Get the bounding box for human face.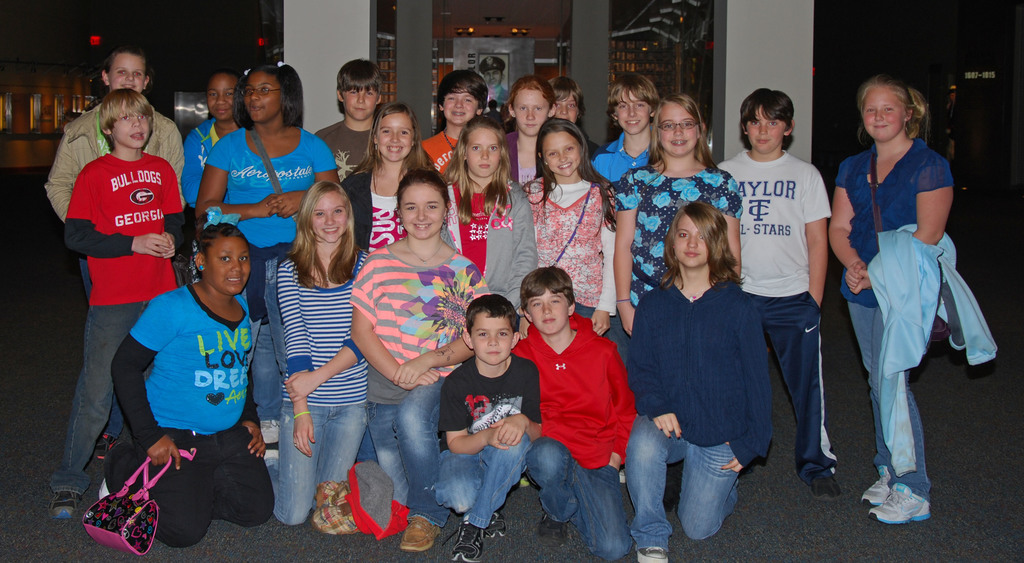
660, 99, 701, 157.
